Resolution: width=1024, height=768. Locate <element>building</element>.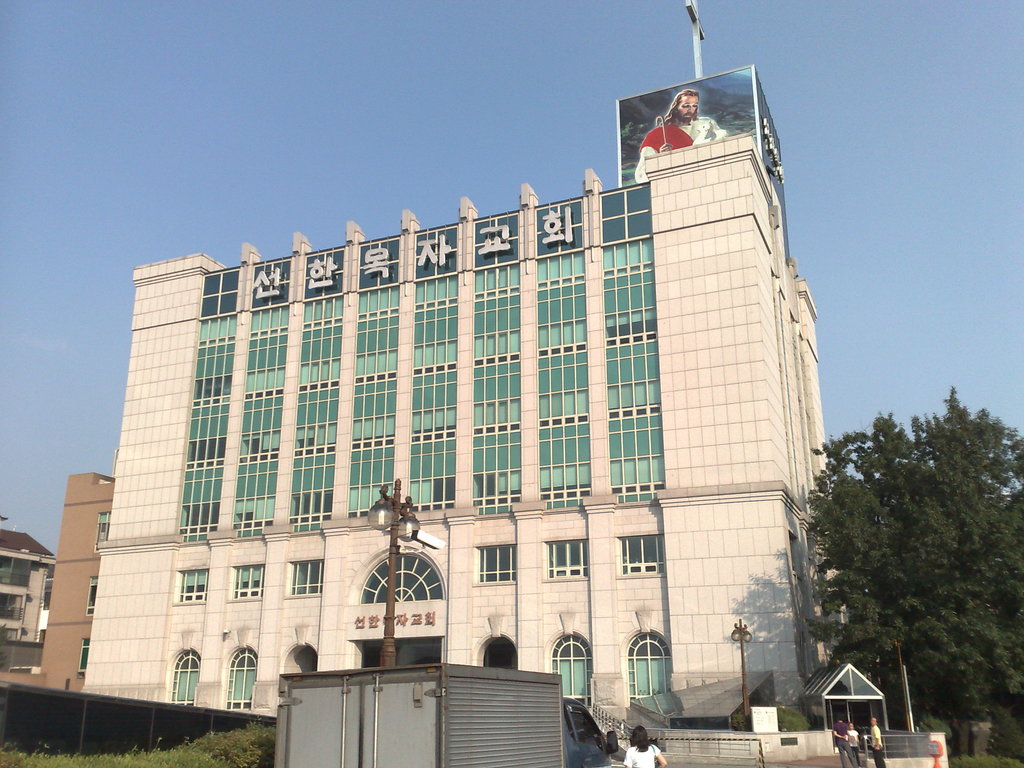
select_region(81, 64, 845, 728).
